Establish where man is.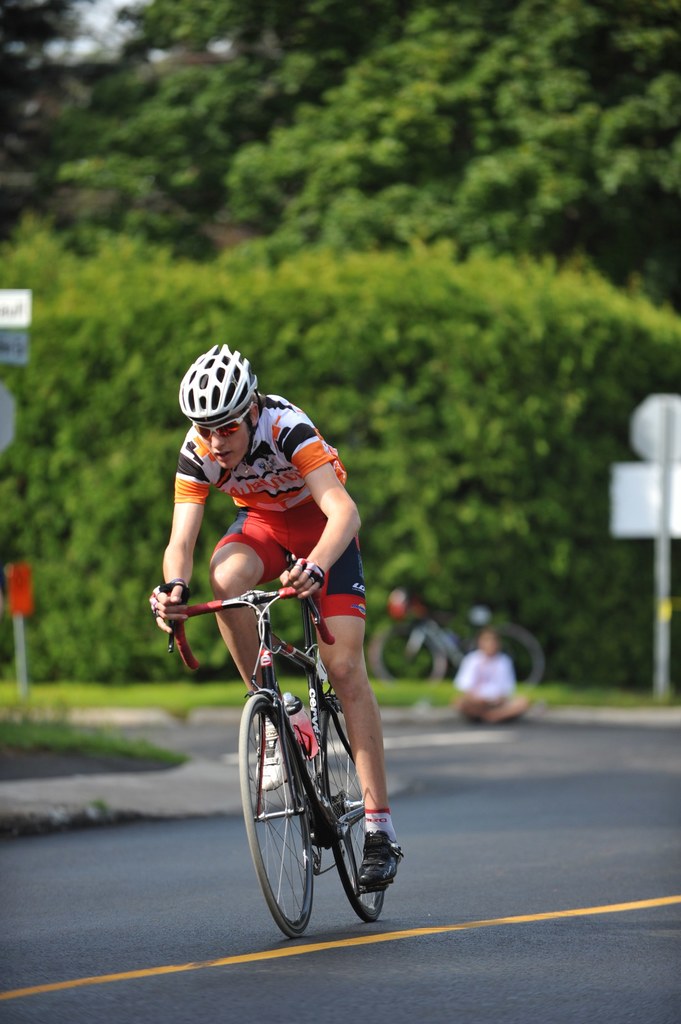
Established at left=460, top=627, right=538, bottom=734.
